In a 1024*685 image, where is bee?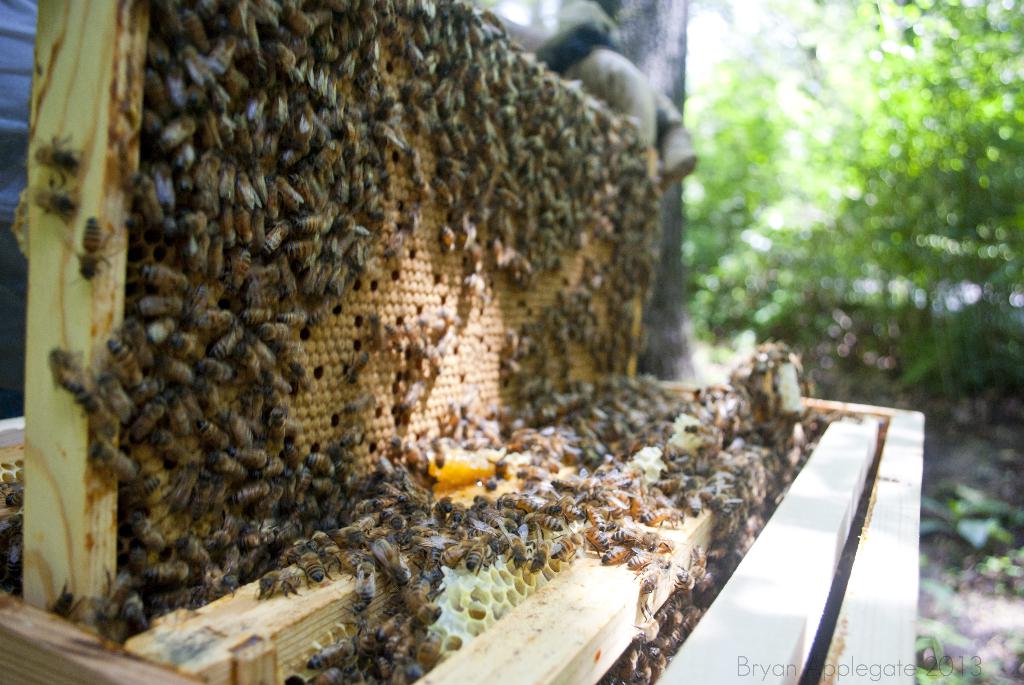
(200, 423, 232, 453).
